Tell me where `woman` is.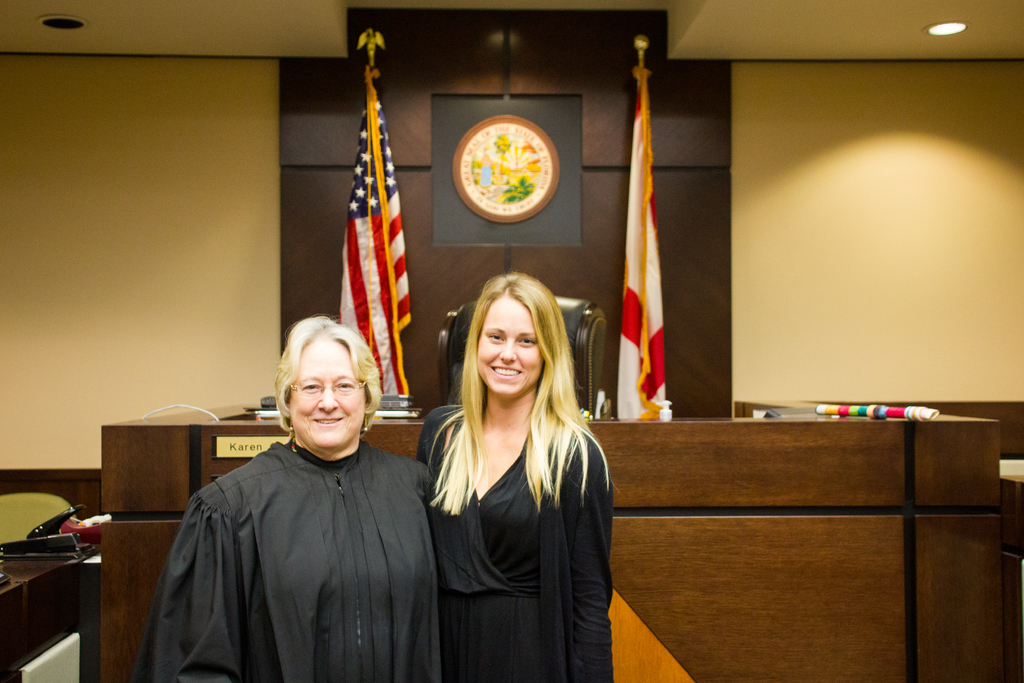
`woman` is at (413,271,616,682).
